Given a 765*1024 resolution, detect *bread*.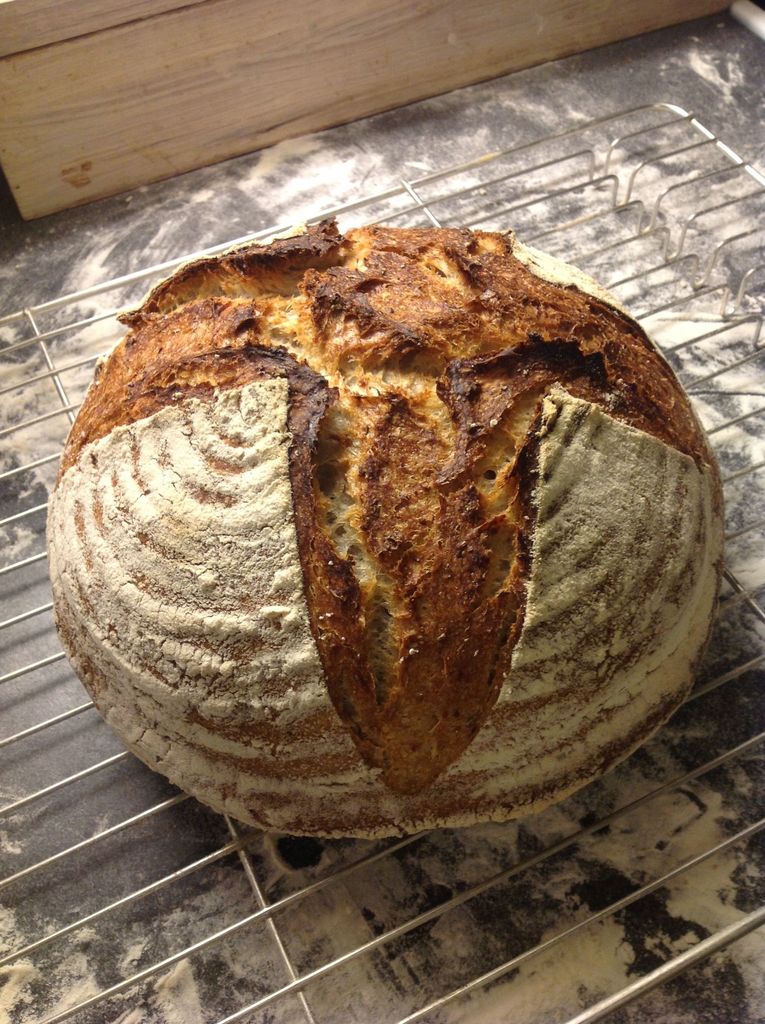
x1=45 y1=217 x2=727 y2=842.
